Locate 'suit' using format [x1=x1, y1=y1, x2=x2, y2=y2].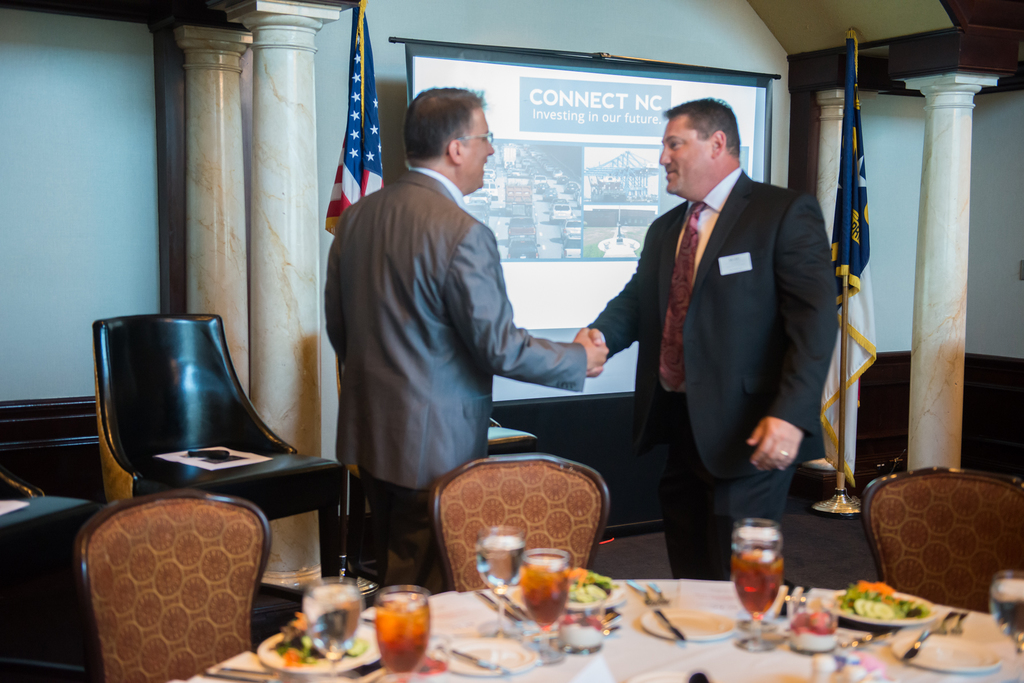
[x1=597, y1=92, x2=837, y2=572].
